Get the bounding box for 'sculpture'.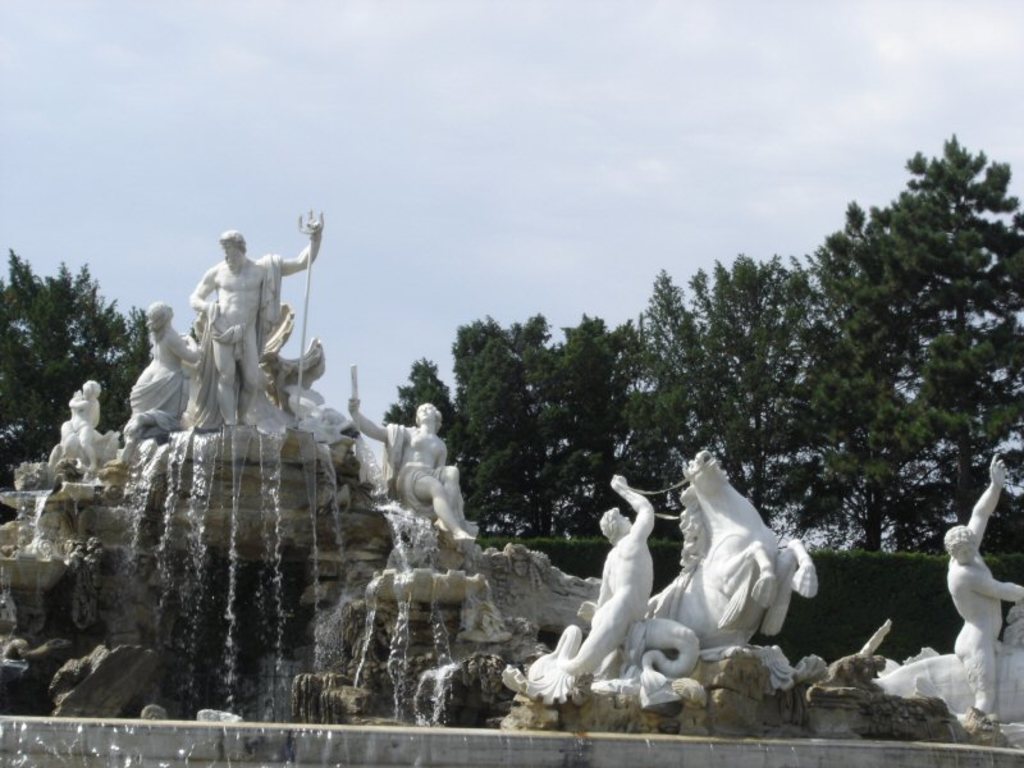
detection(56, 379, 110, 466).
